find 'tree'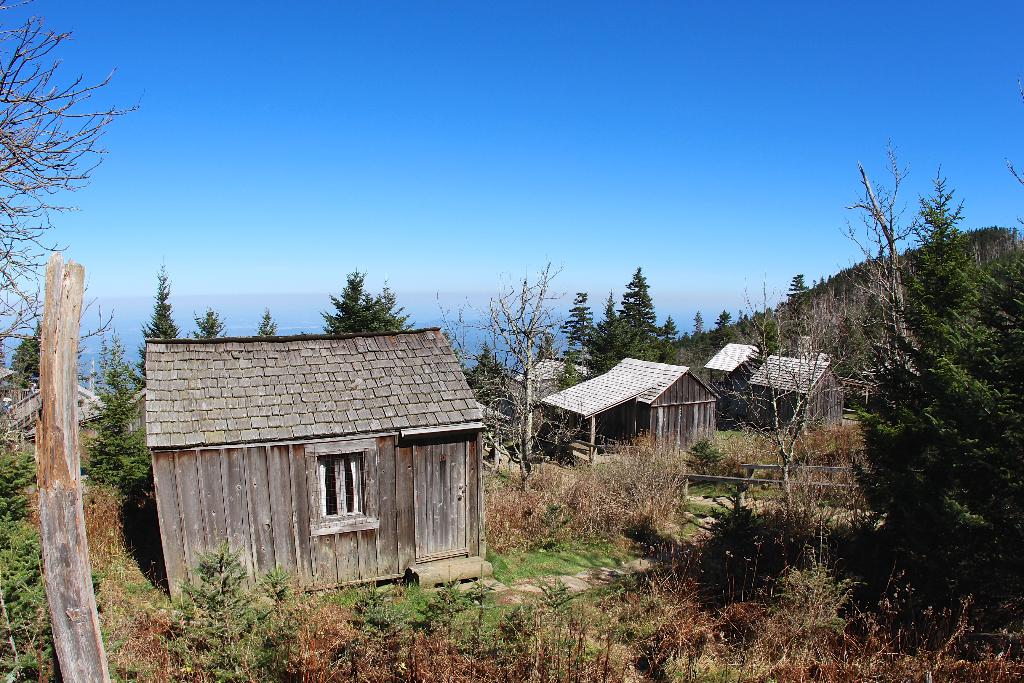
(x1=851, y1=226, x2=1023, y2=593)
